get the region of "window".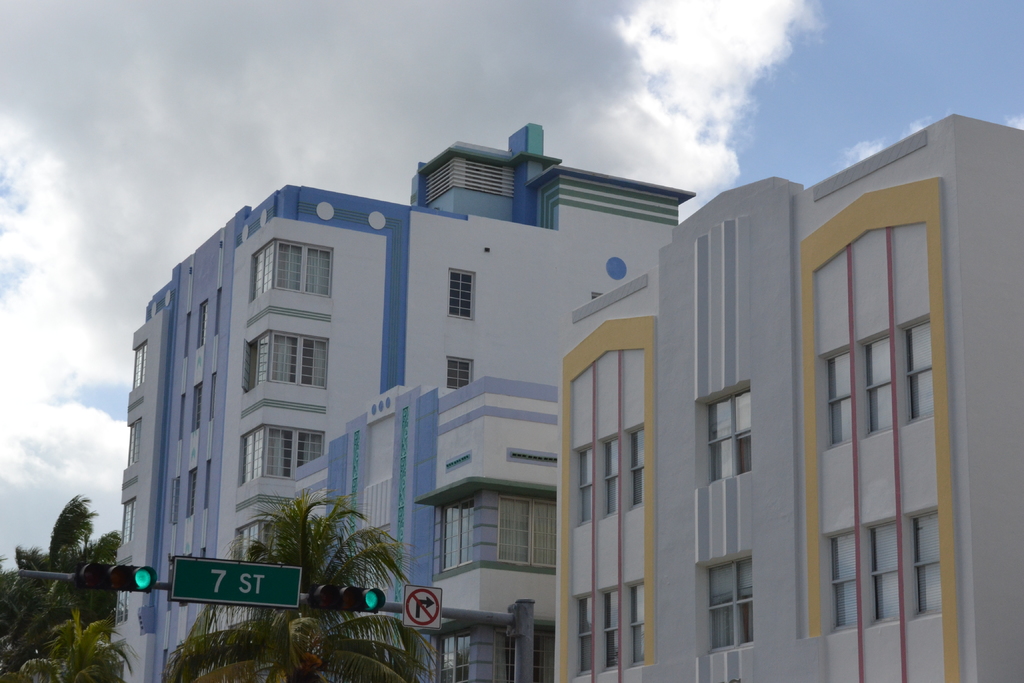
<region>209, 374, 216, 419</region>.
